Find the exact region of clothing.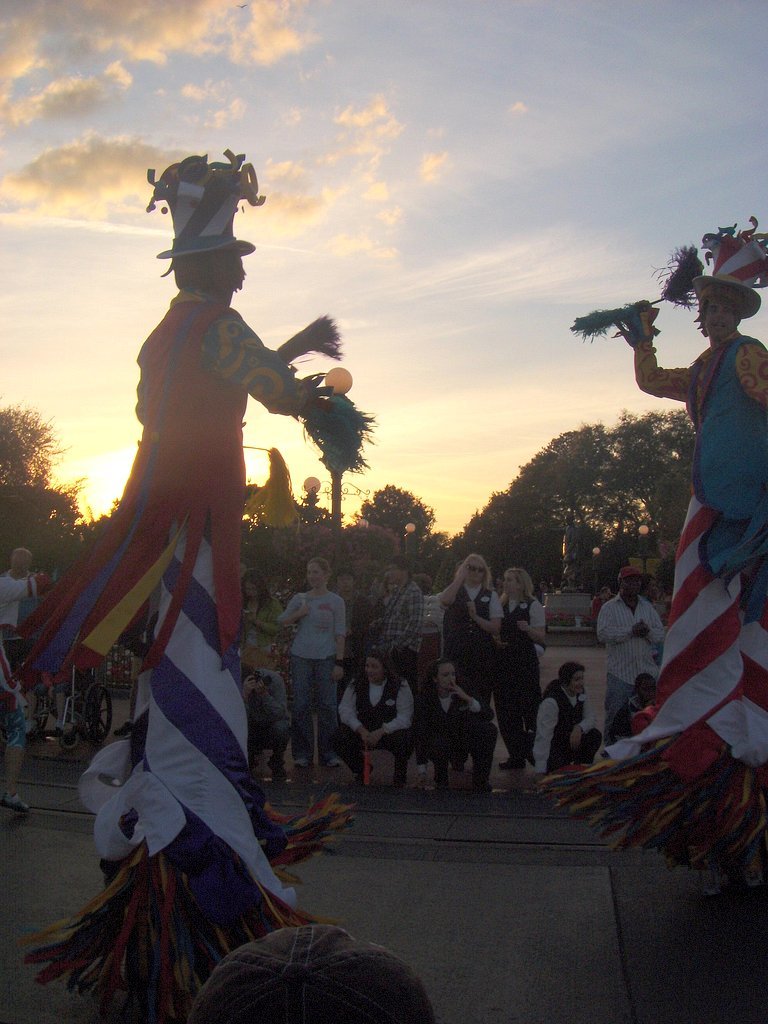
Exact region: left=0, top=643, right=29, bottom=750.
